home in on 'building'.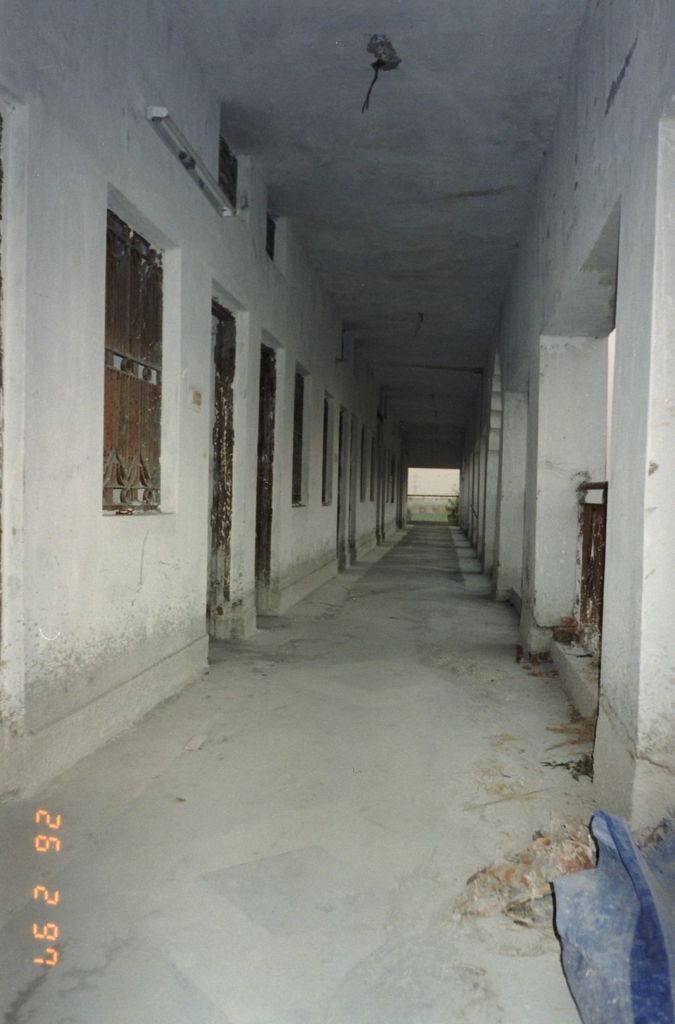
Homed in at BBox(0, 0, 674, 1023).
